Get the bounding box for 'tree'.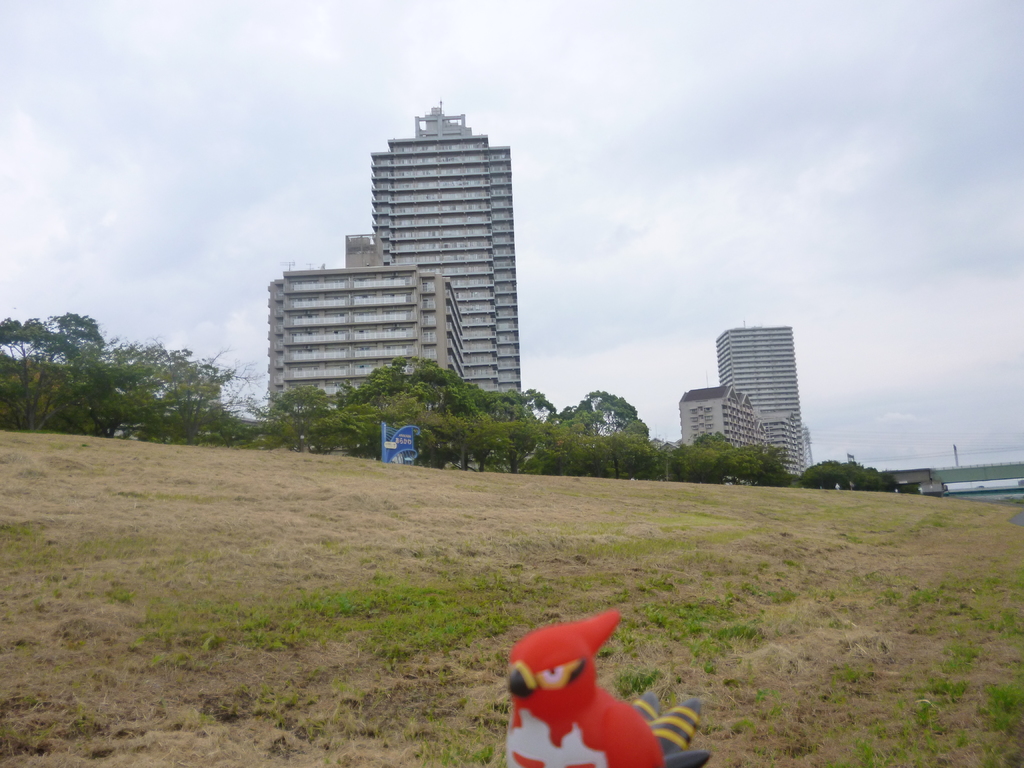
301, 401, 385, 466.
